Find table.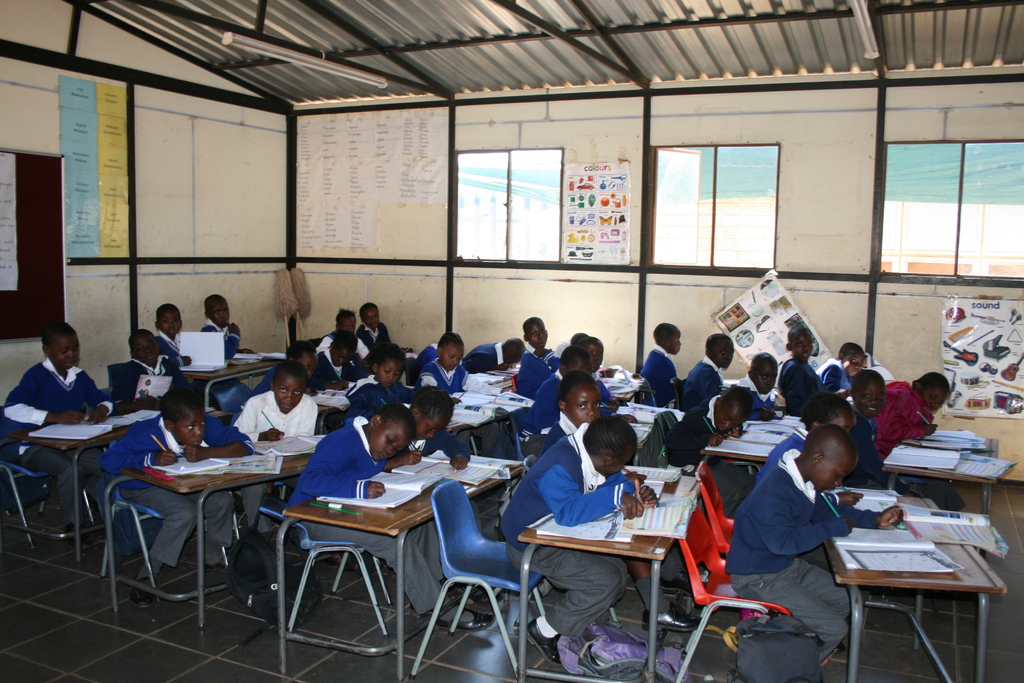
select_region(610, 399, 684, 450).
